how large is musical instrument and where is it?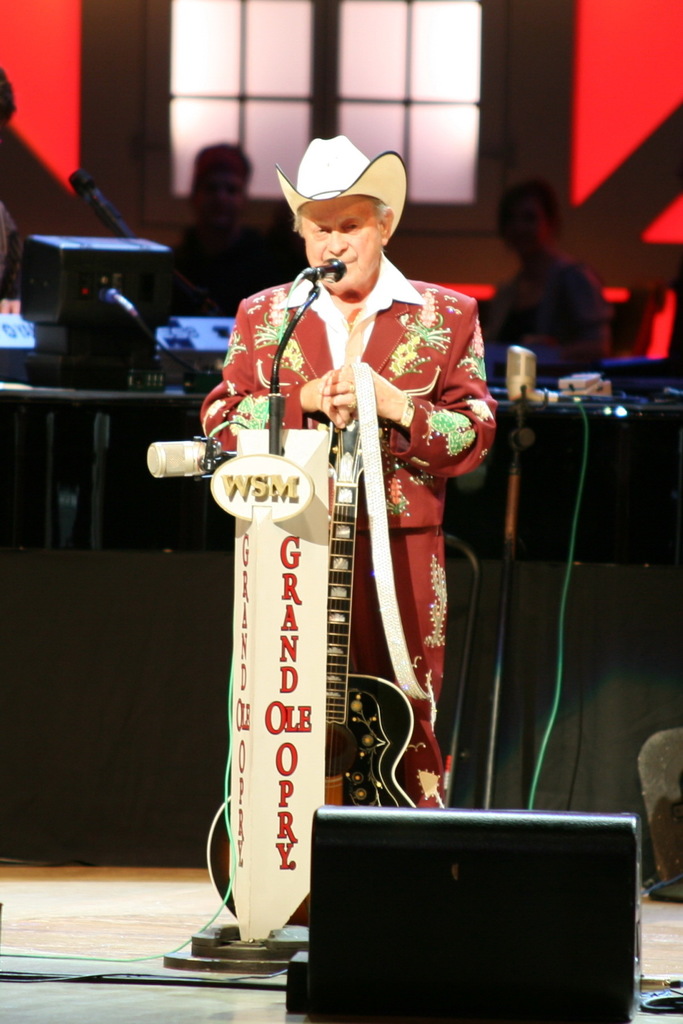
Bounding box: box=[206, 384, 437, 937].
